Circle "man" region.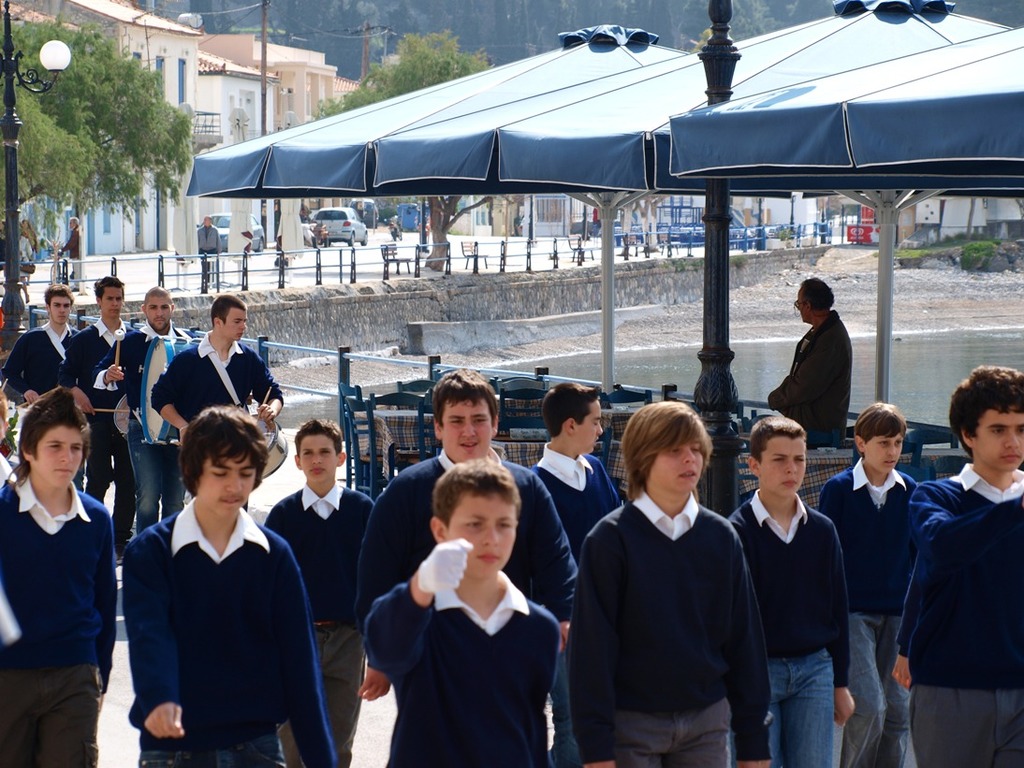
Region: bbox=[56, 213, 81, 270].
